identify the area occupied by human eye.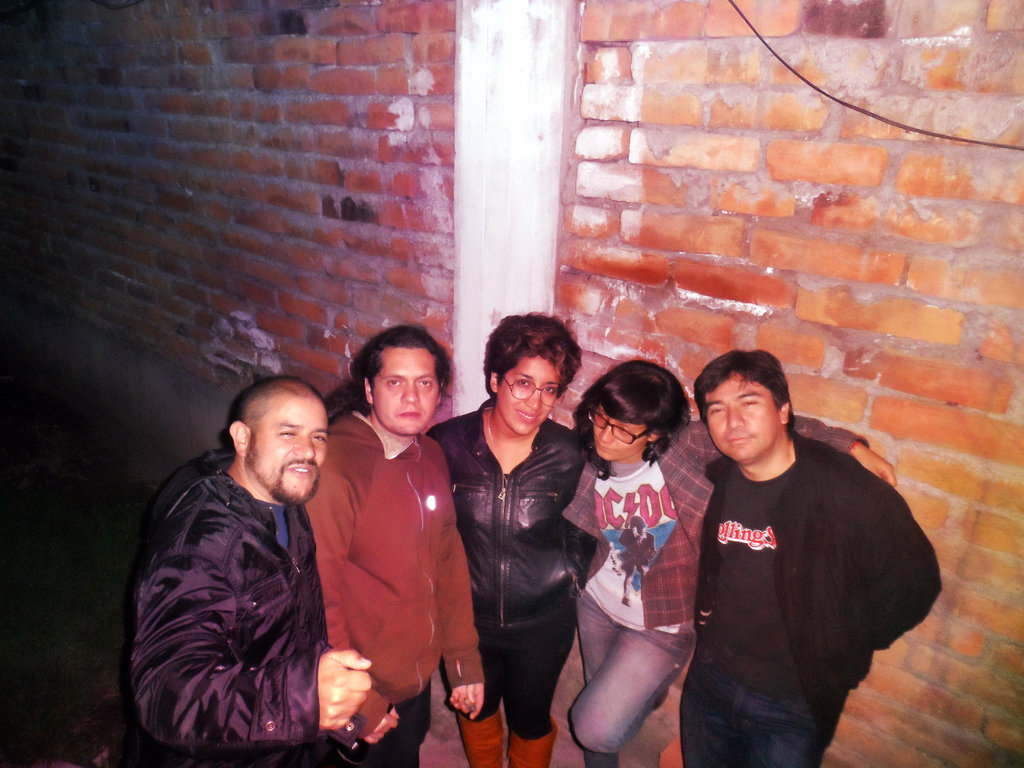
Area: rect(383, 377, 401, 387).
